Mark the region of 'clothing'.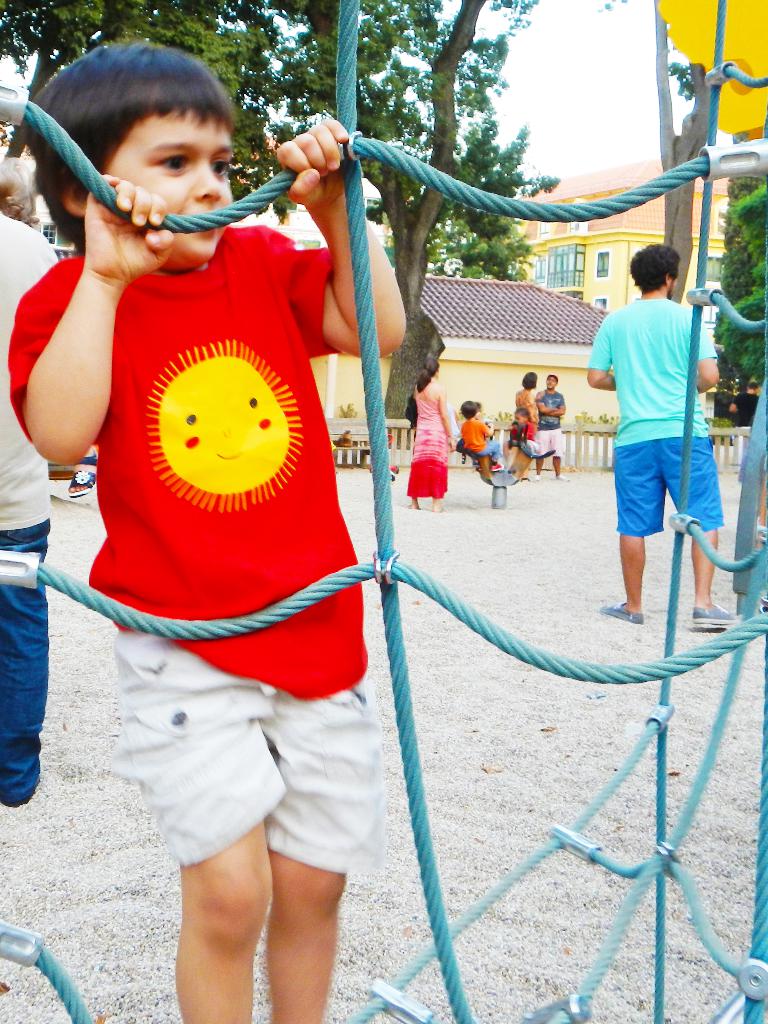
Region: bbox=(0, 204, 63, 803).
